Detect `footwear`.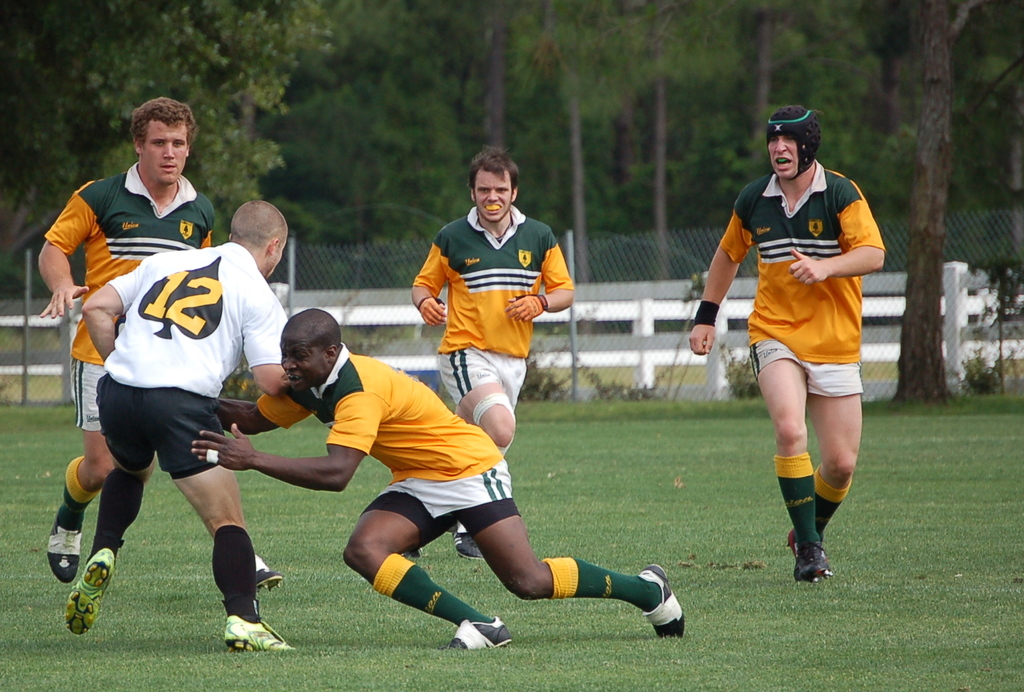
Detected at left=46, top=509, right=81, bottom=580.
